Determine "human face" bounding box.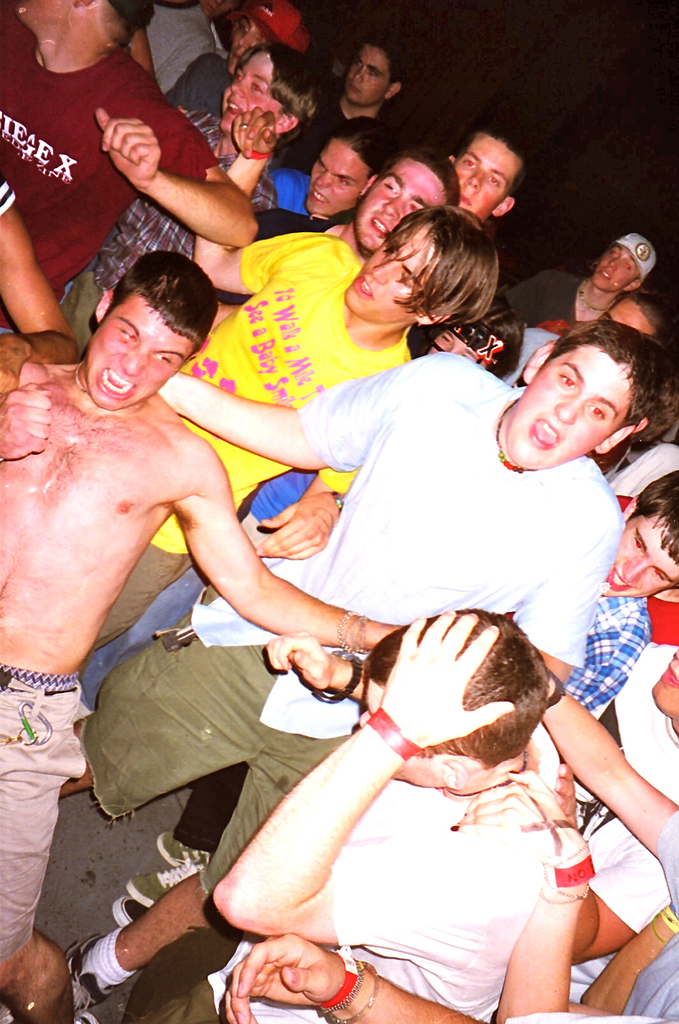
Determined: 360, 162, 445, 244.
